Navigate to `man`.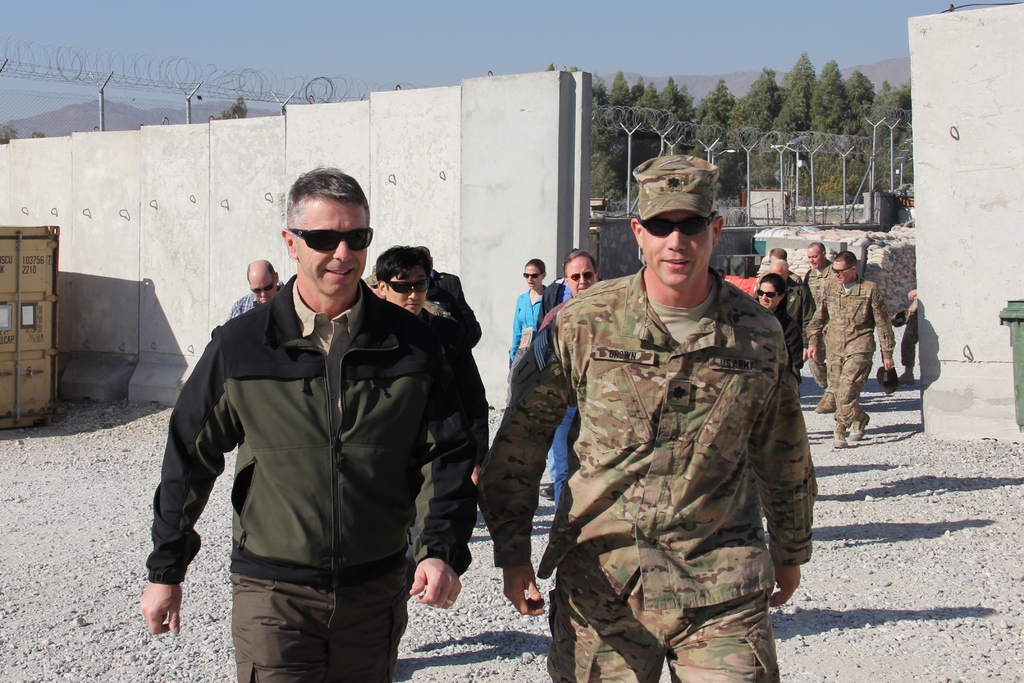
Navigation target: bbox(791, 241, 831, 399).
